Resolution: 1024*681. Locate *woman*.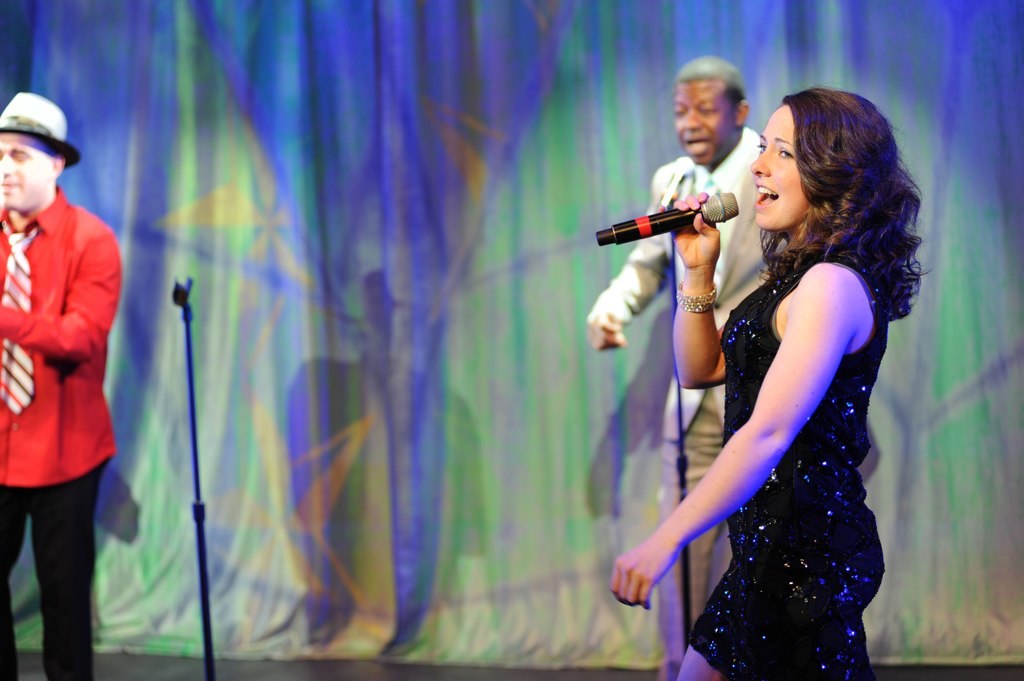
[left=622, top=75, right=916, bottom=675].
